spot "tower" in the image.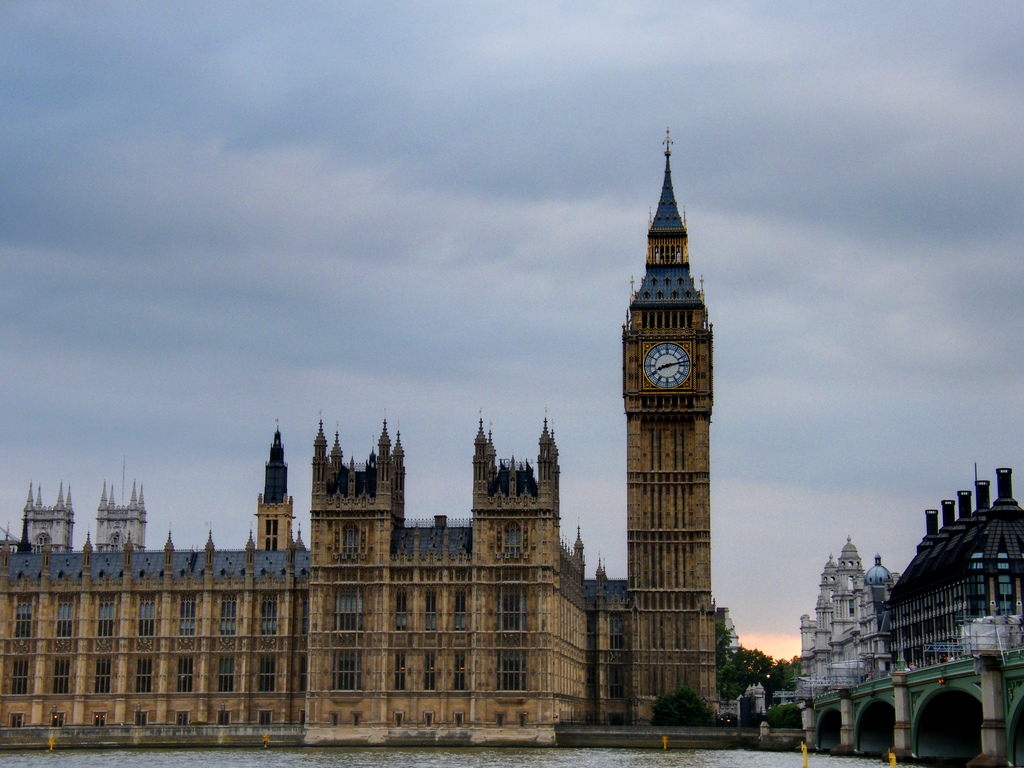
"tower" found at (308,415,406,568).
